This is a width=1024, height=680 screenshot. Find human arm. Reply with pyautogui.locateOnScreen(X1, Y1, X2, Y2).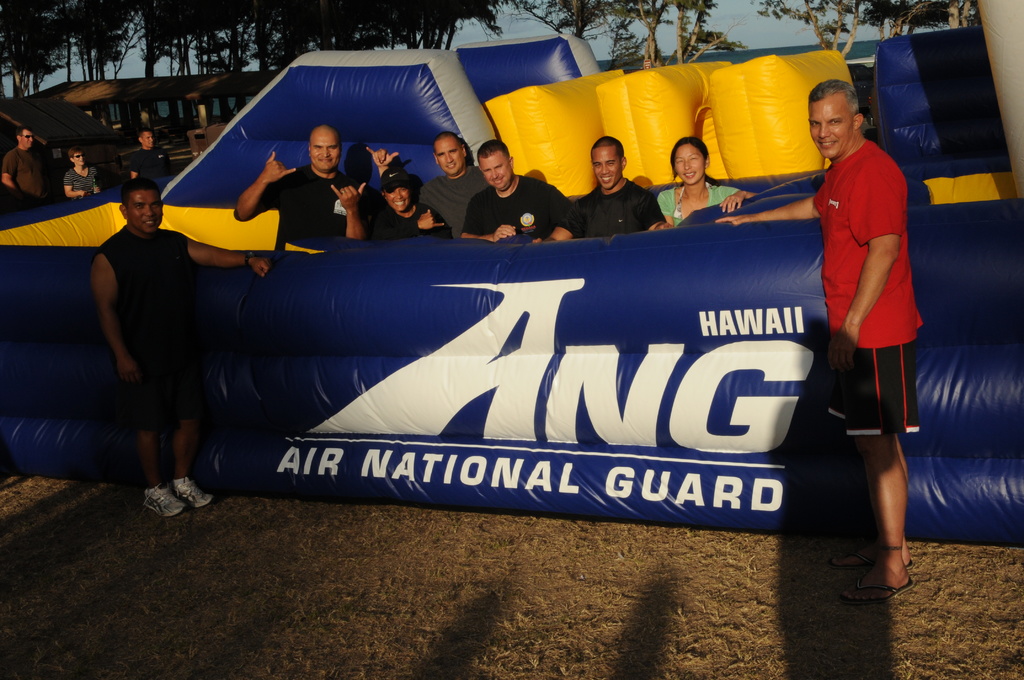
pyautogui.locateOnScreen(713, 174, 749, 210).
